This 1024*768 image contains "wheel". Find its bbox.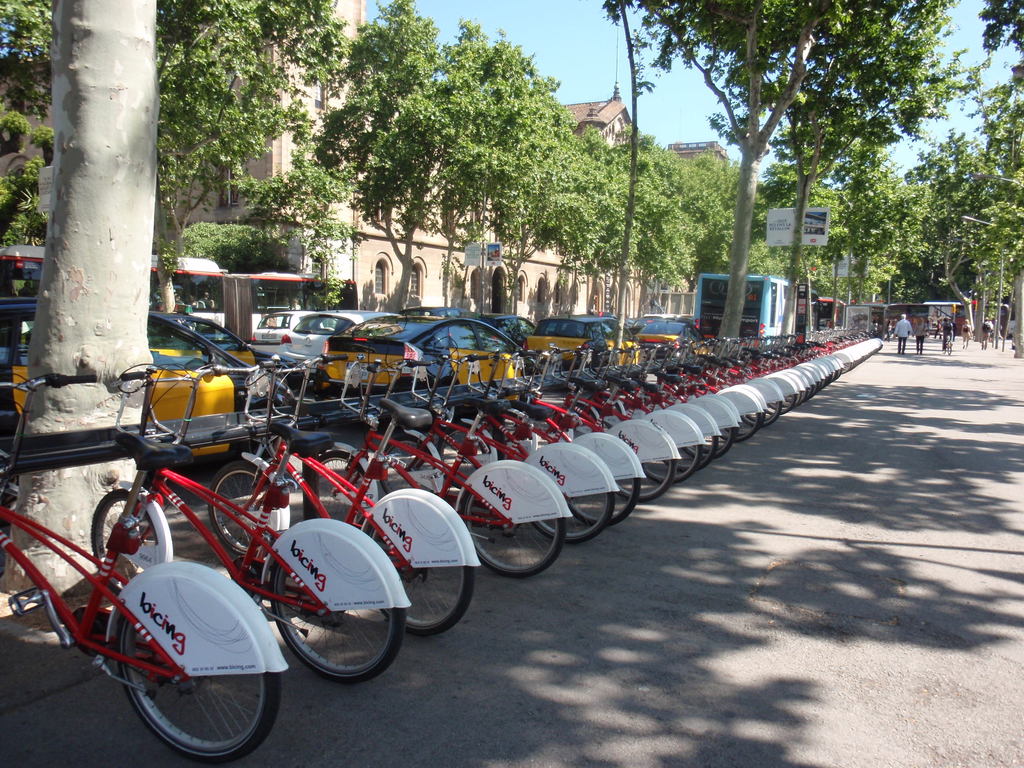
440:425:492:487.
